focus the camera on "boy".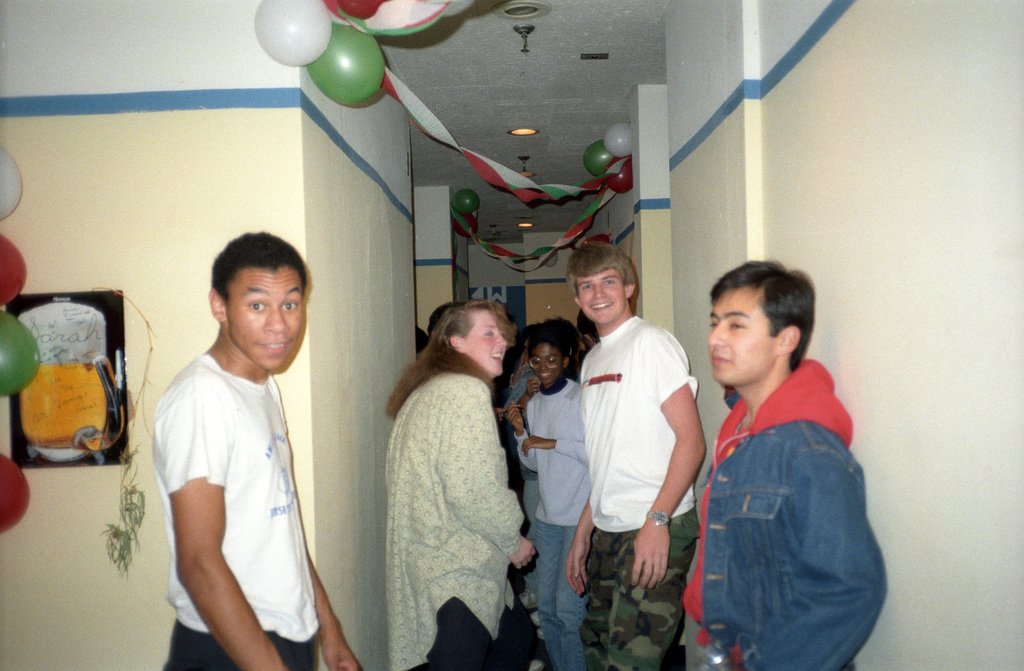
Focus region: 686:235:879:670.
